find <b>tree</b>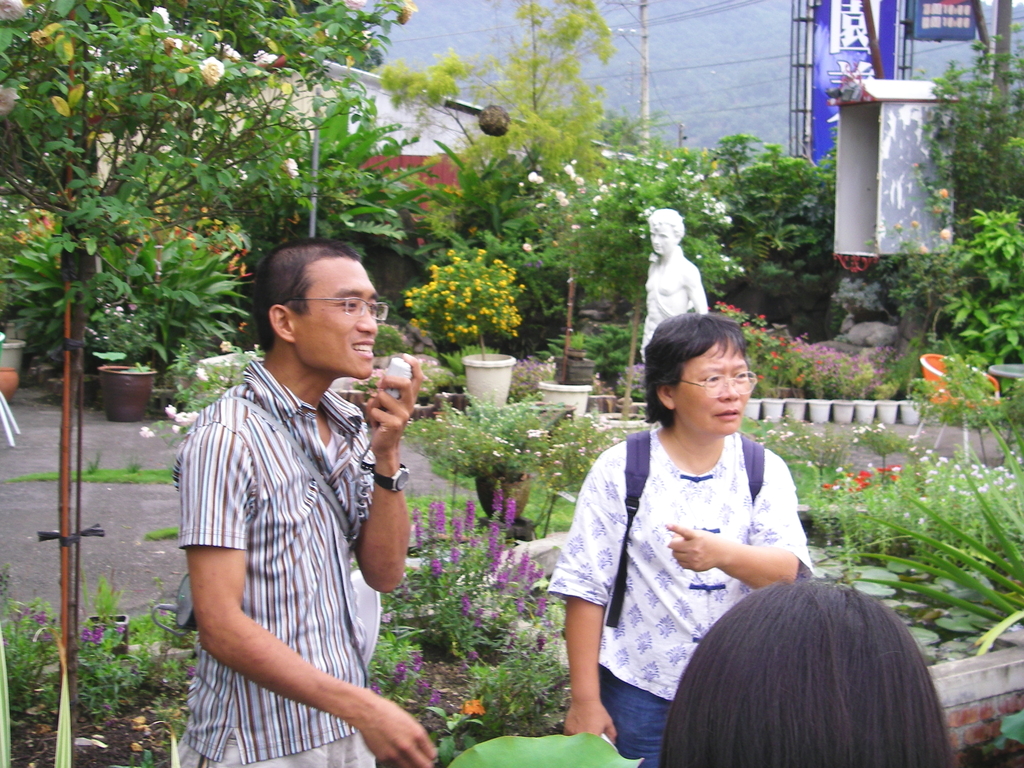
{"left": 70, "top": 0, "right": 381, "bottom": 56}
